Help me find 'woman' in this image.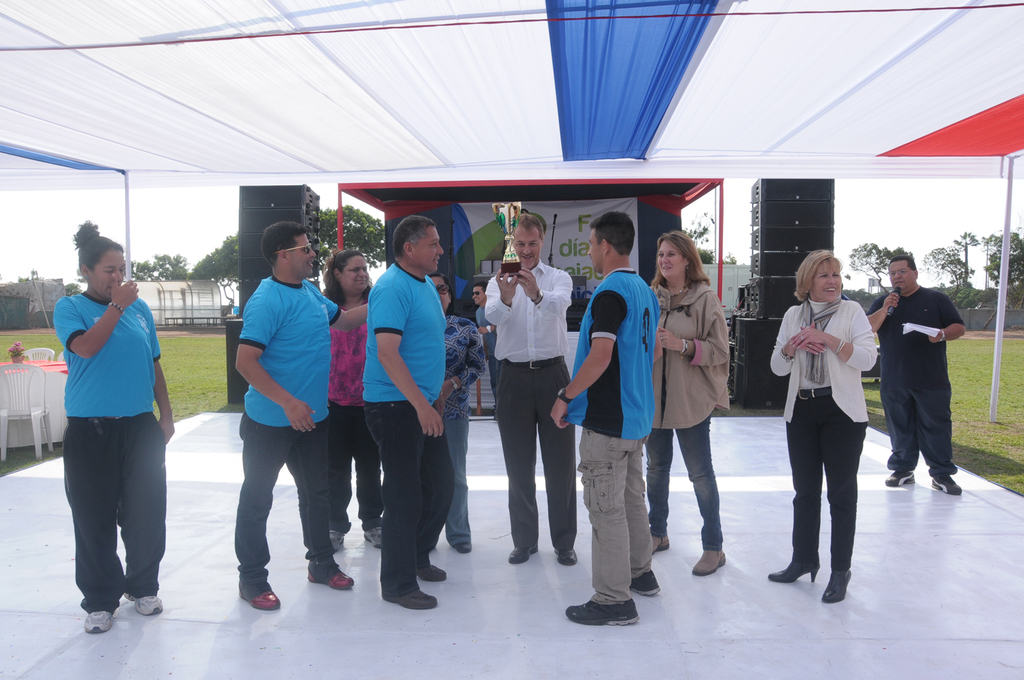
Found it: x1=51 y1=217 x2=176 y2=633.
